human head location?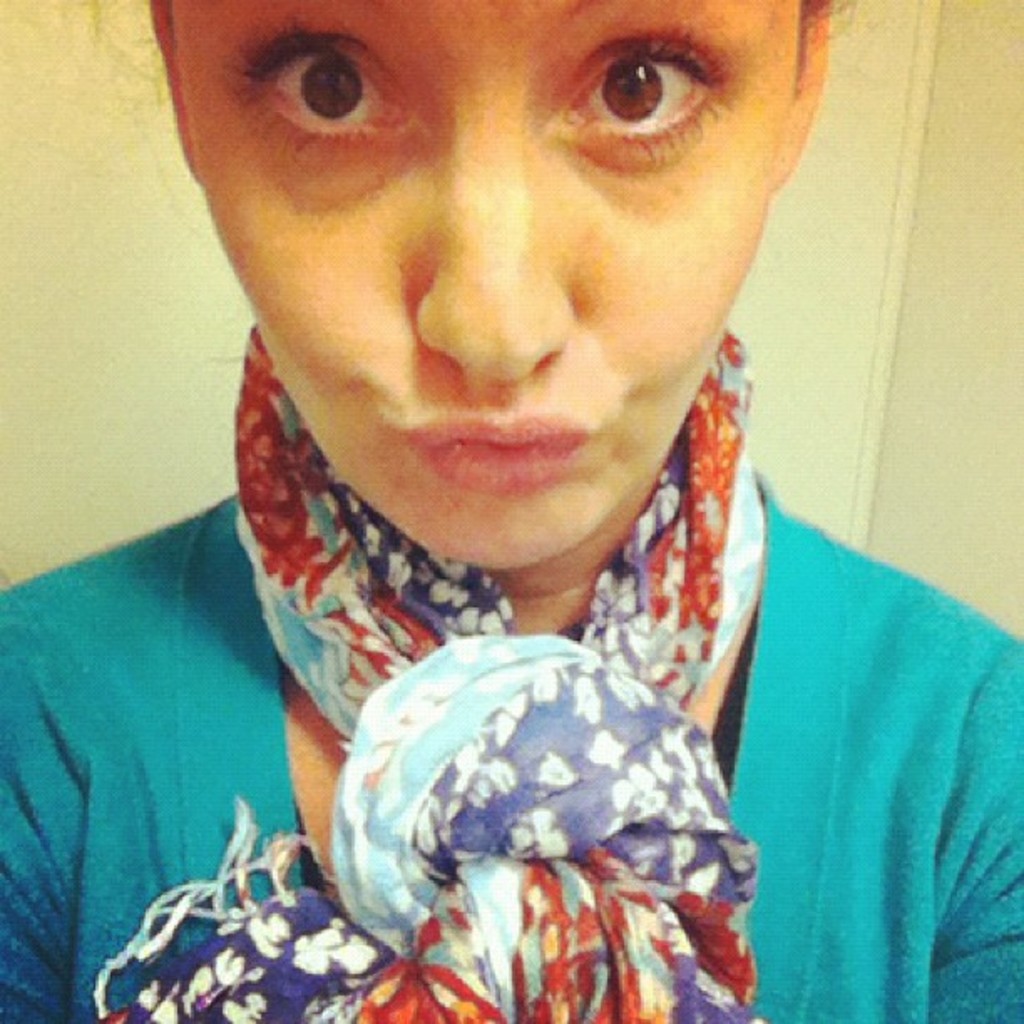
[171, 0, 830, 527]
